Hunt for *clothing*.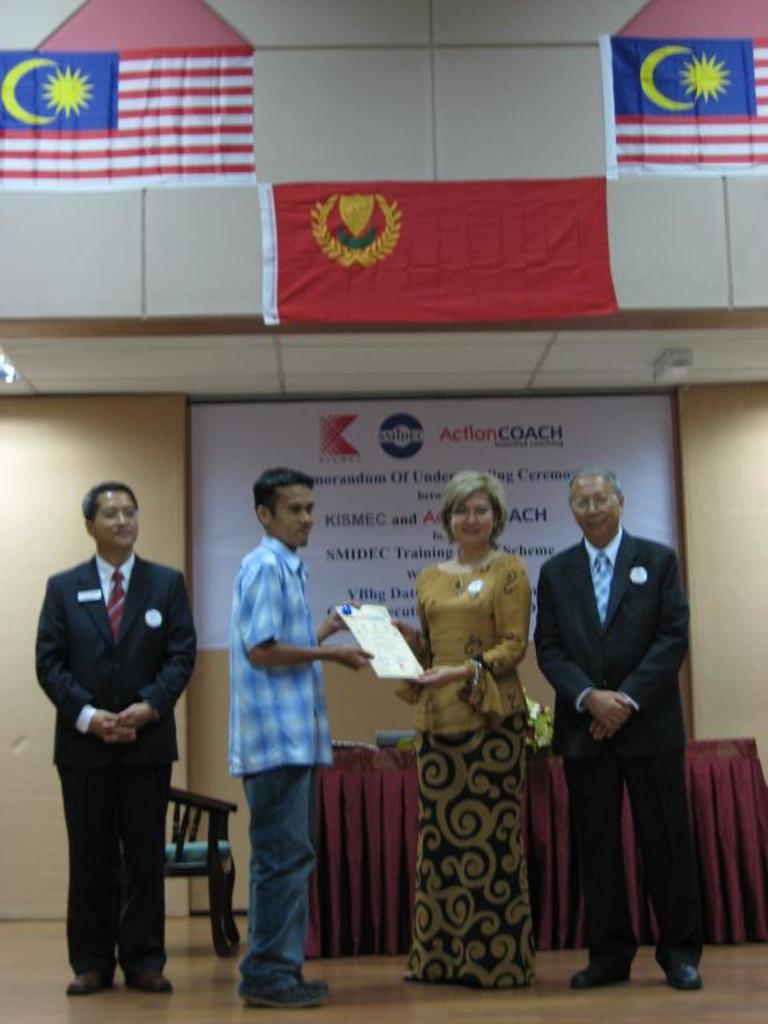
Hunted down at box(533, 523, 708, 963).
